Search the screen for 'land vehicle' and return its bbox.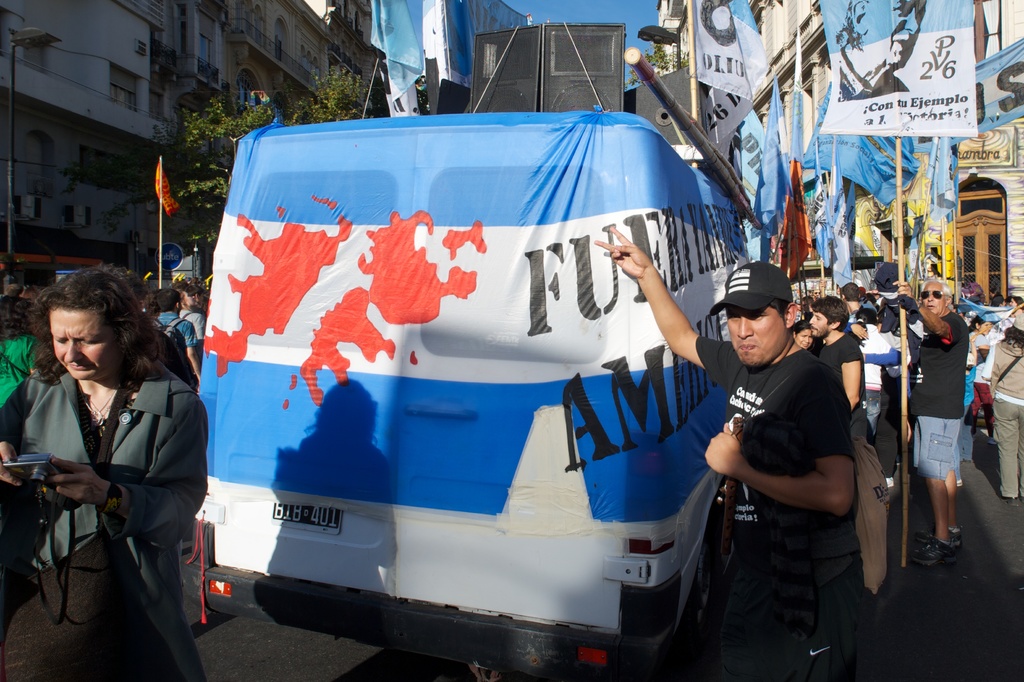
Found: rect(159, 89, 836, 642).
